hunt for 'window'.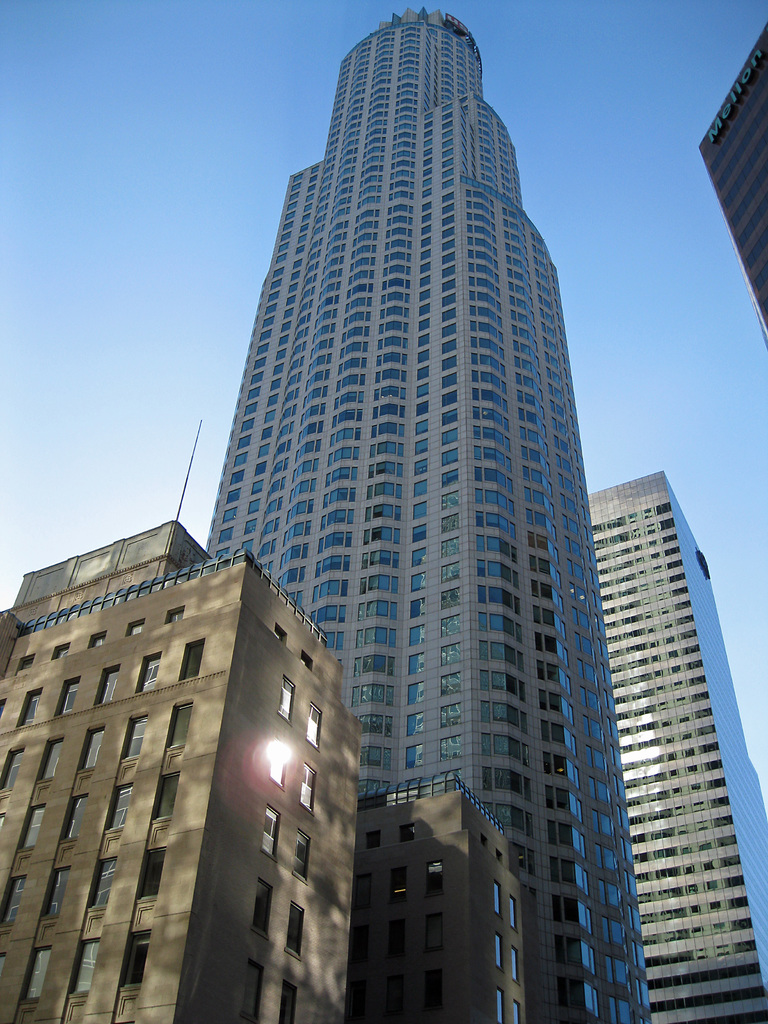
Hunted down at 251/879/274/935.
